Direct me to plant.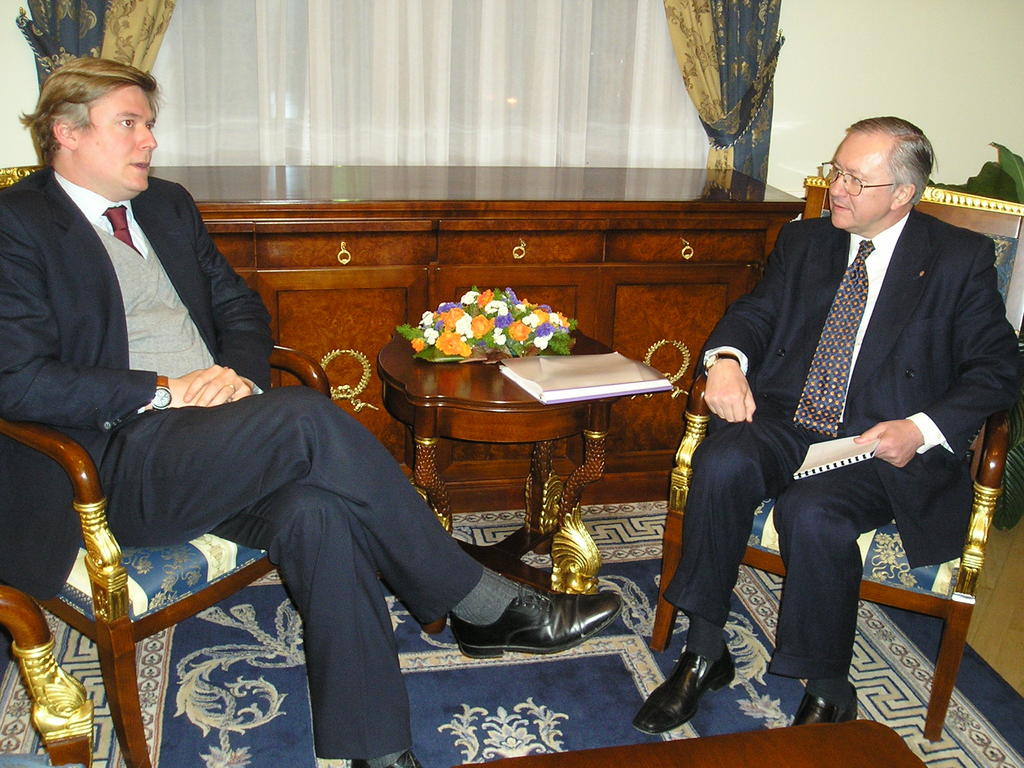
Direction: locate(397, 280, 568, 366).
